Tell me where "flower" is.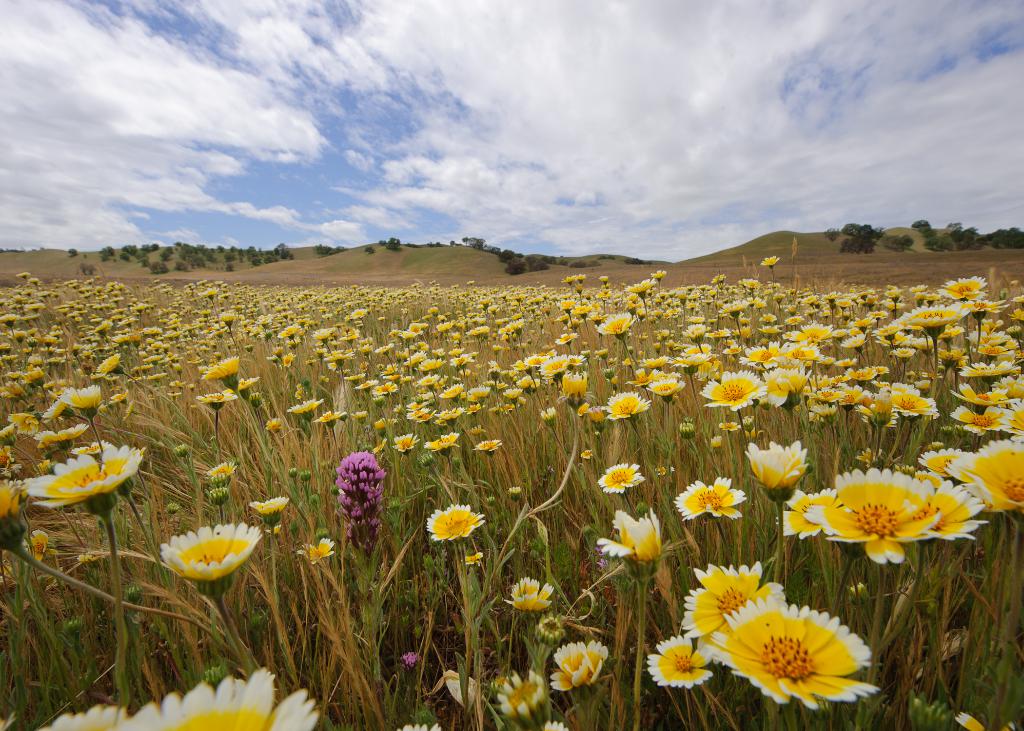
"flower" is at bbox=(0, 479, 25, 524).
